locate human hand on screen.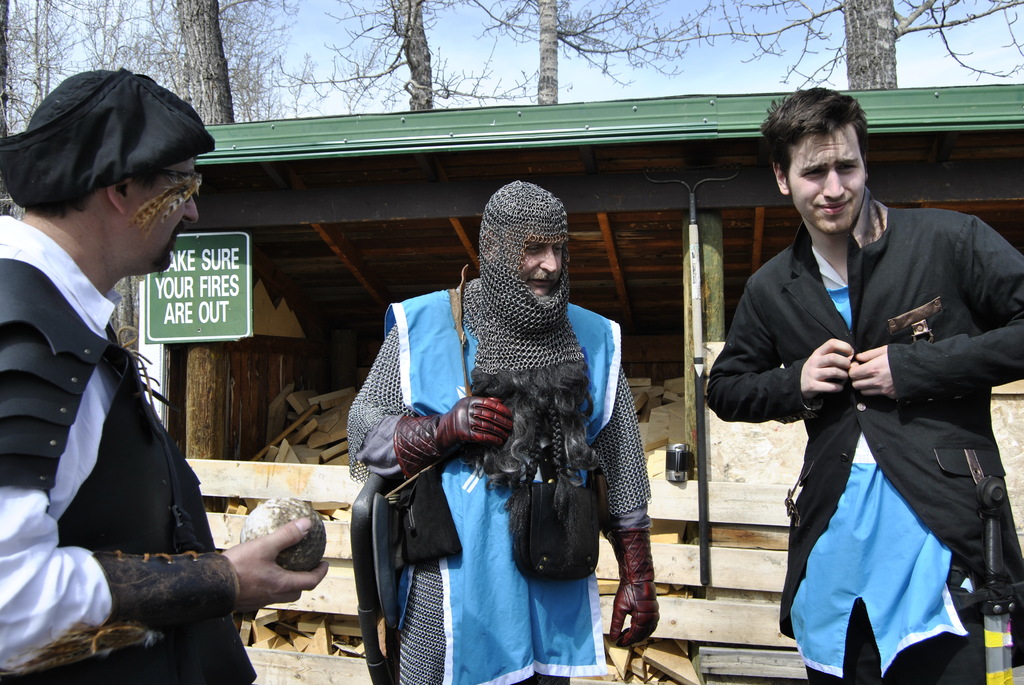
On screen at x1=796, y1=337, x2=856, y2=400.
